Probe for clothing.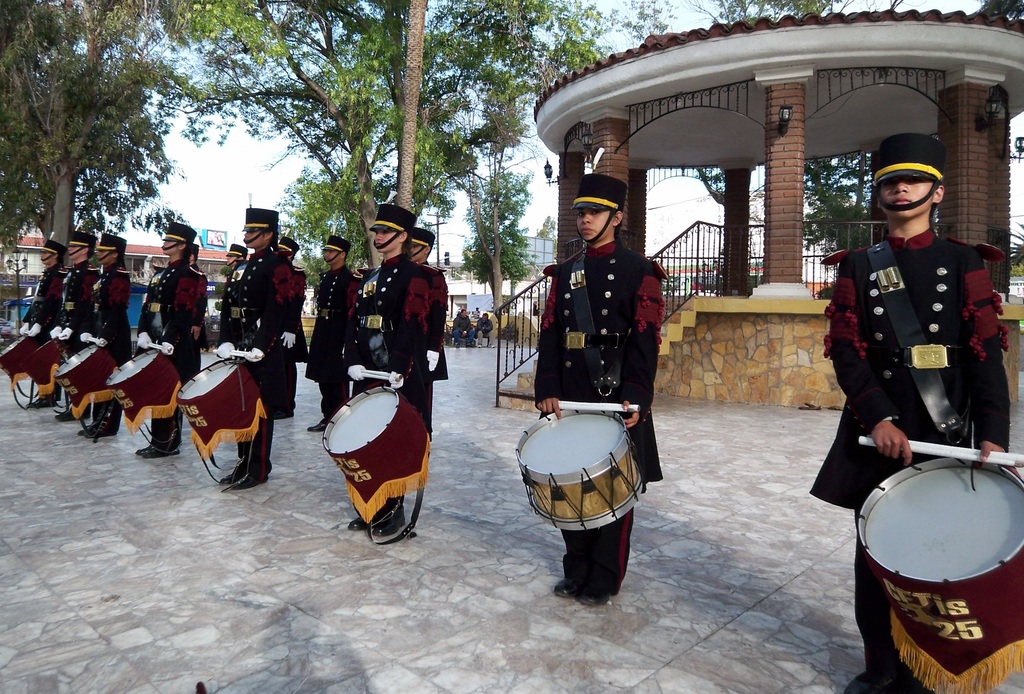
Probe result: BBox(49, 262, 97, 414).
